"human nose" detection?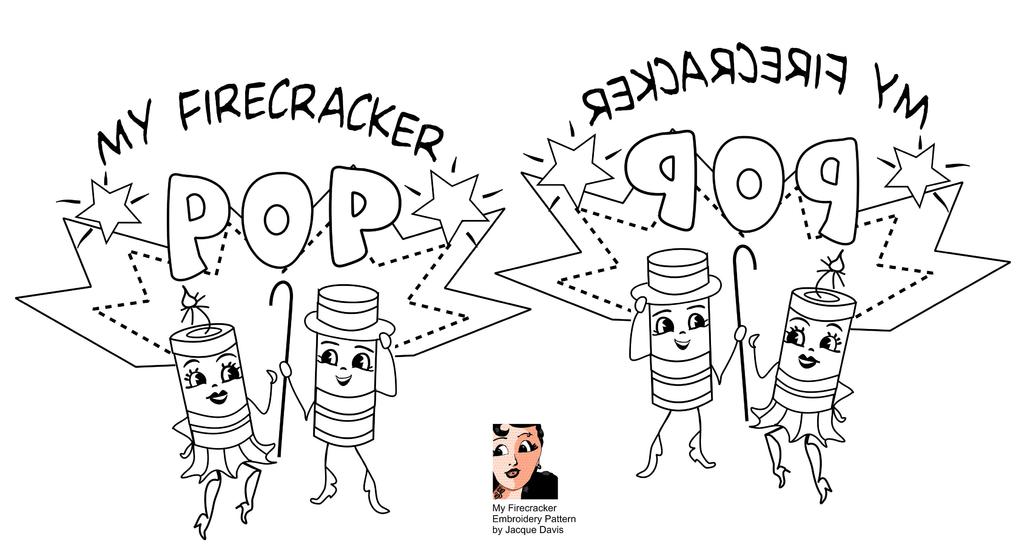
506,448,516,465
